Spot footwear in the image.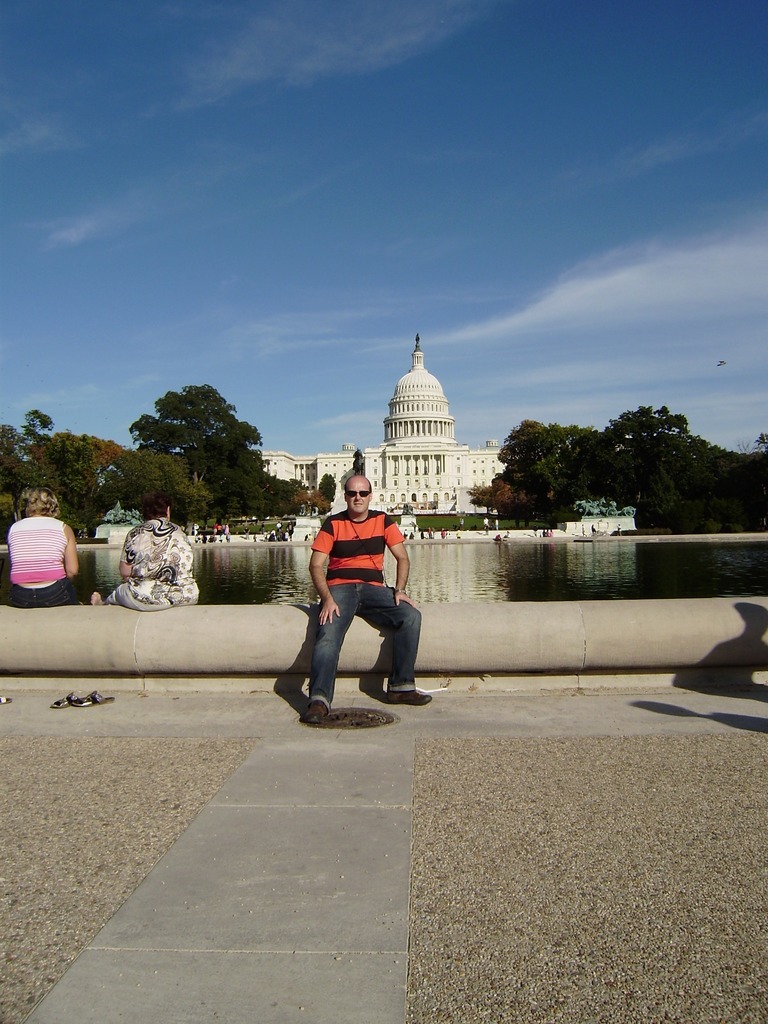
footwear found at x1=310 y1=702 x2=333 y2=723.
